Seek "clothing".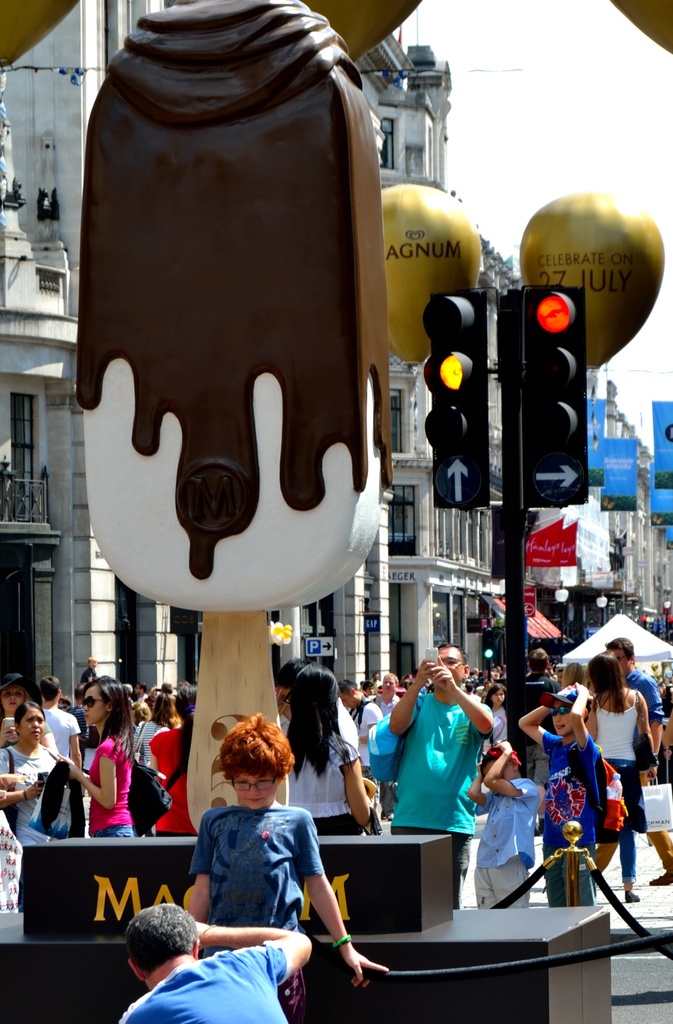
locate(289, 727, 352, 851).
